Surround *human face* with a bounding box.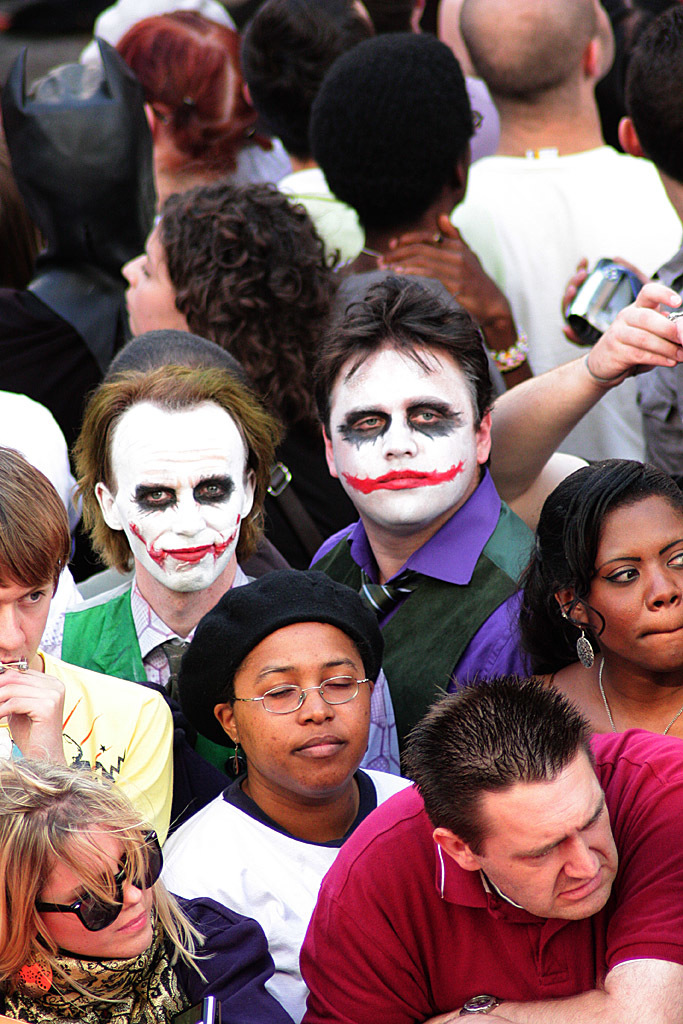
bbox(36, 827, 152, 958).
